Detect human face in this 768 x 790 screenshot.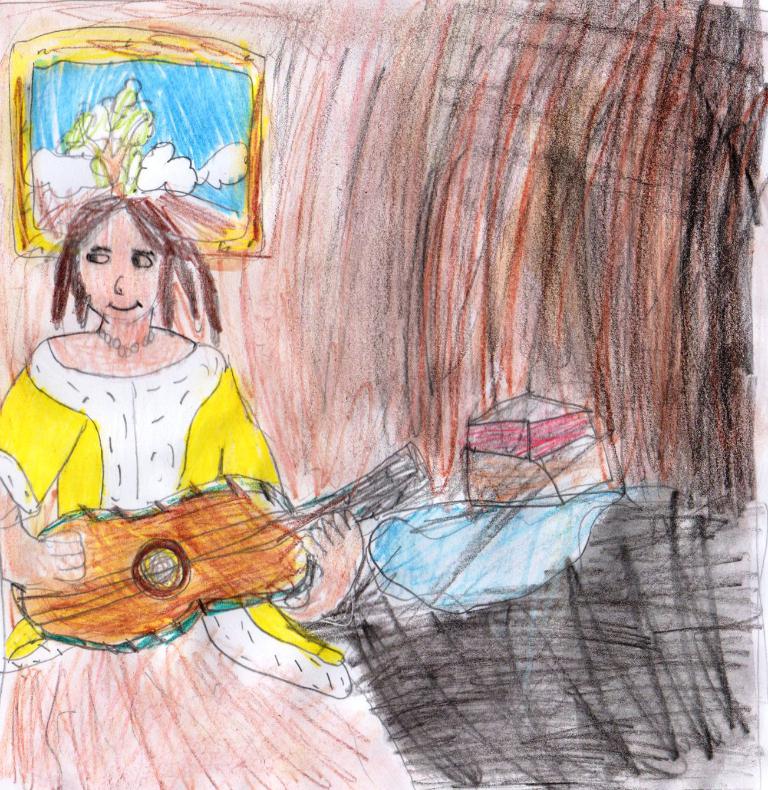
Detection: [79,207,163,325].
